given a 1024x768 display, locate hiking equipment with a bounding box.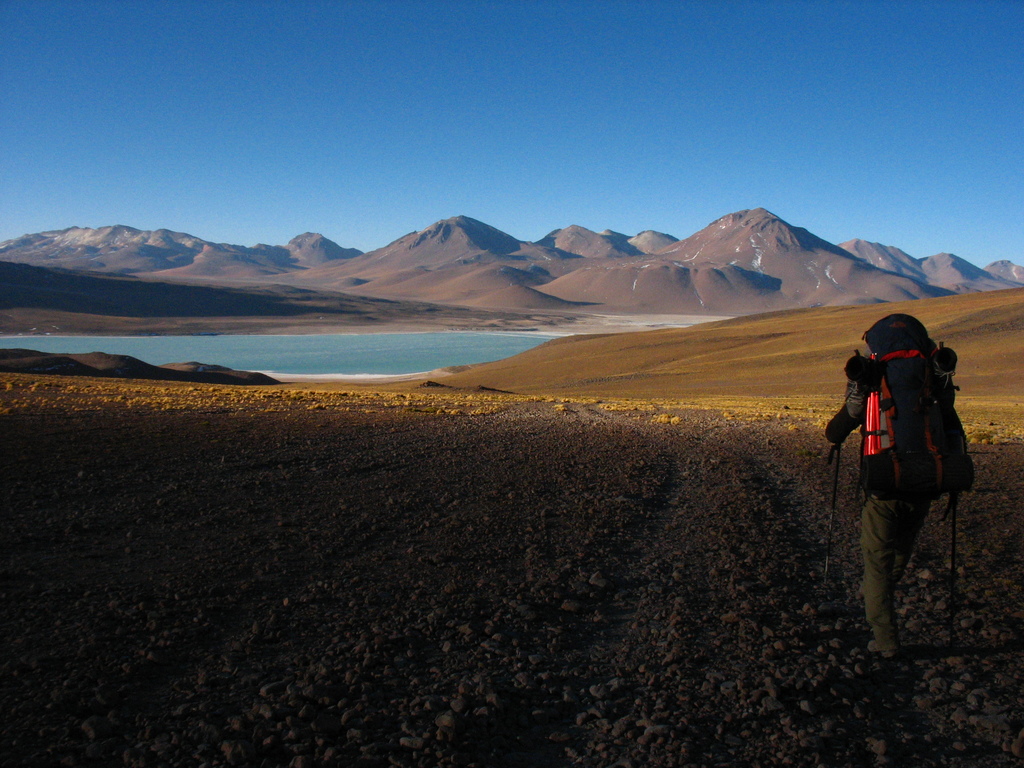
Located: 826,442,834,575.
